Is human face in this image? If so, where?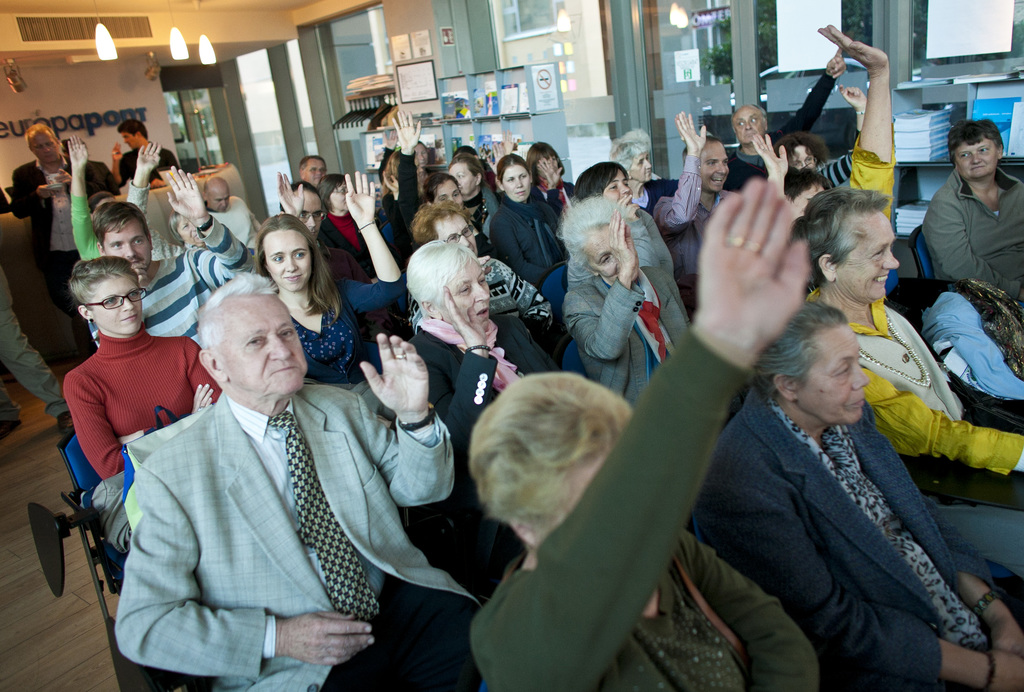
Yes, at box=[300, 190, 323, 241].
